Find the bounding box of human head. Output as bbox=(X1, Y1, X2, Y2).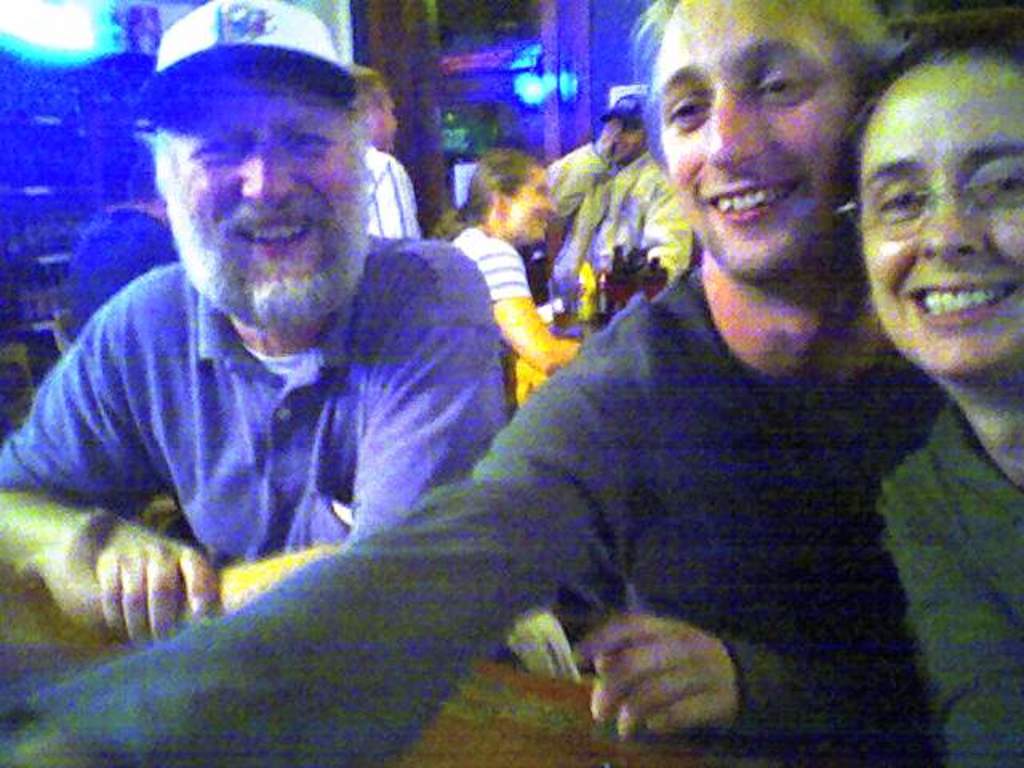
bbox=(848, 46, 1005, 339).
